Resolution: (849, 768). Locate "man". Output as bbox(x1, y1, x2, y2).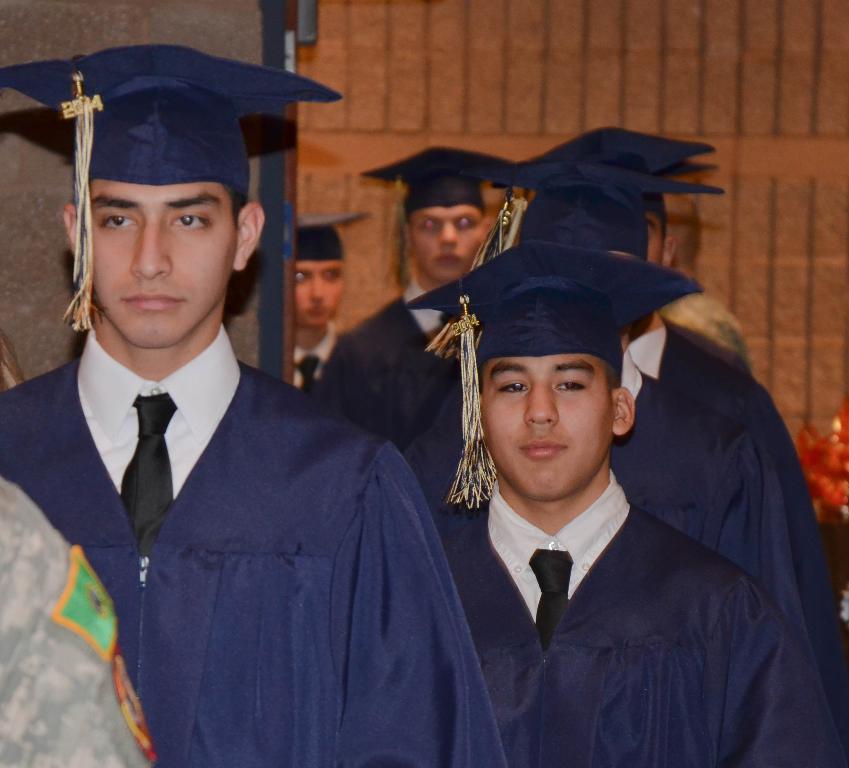
bbox(314, 144, 514, 455).
